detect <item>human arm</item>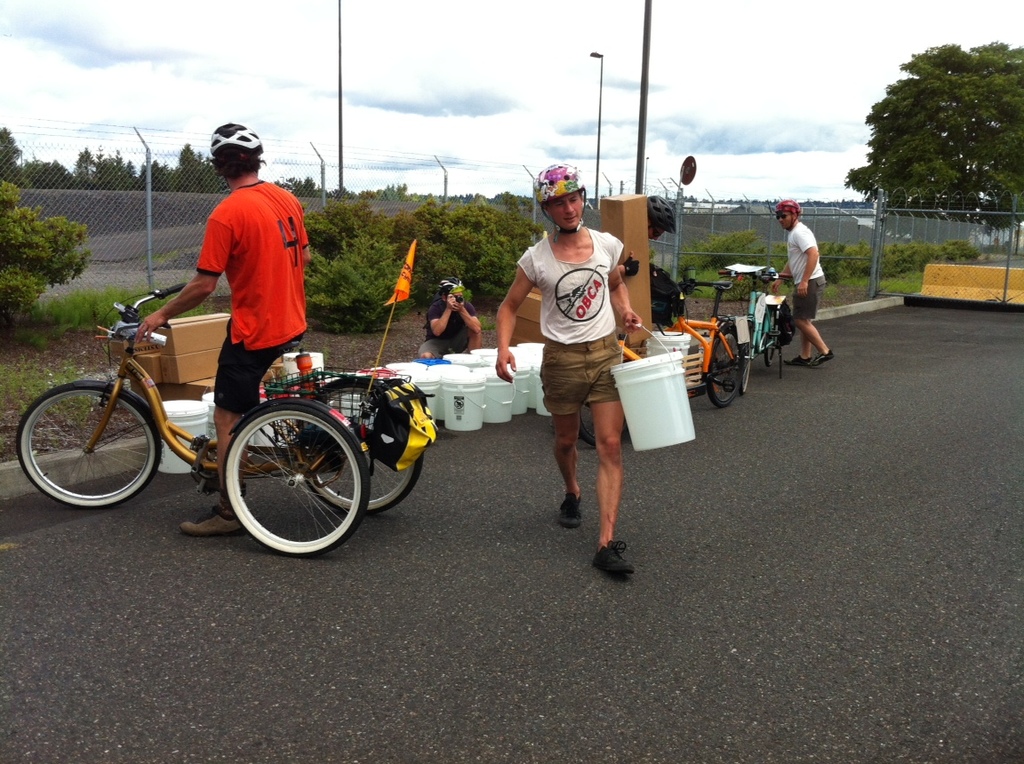
760/251/795/294
